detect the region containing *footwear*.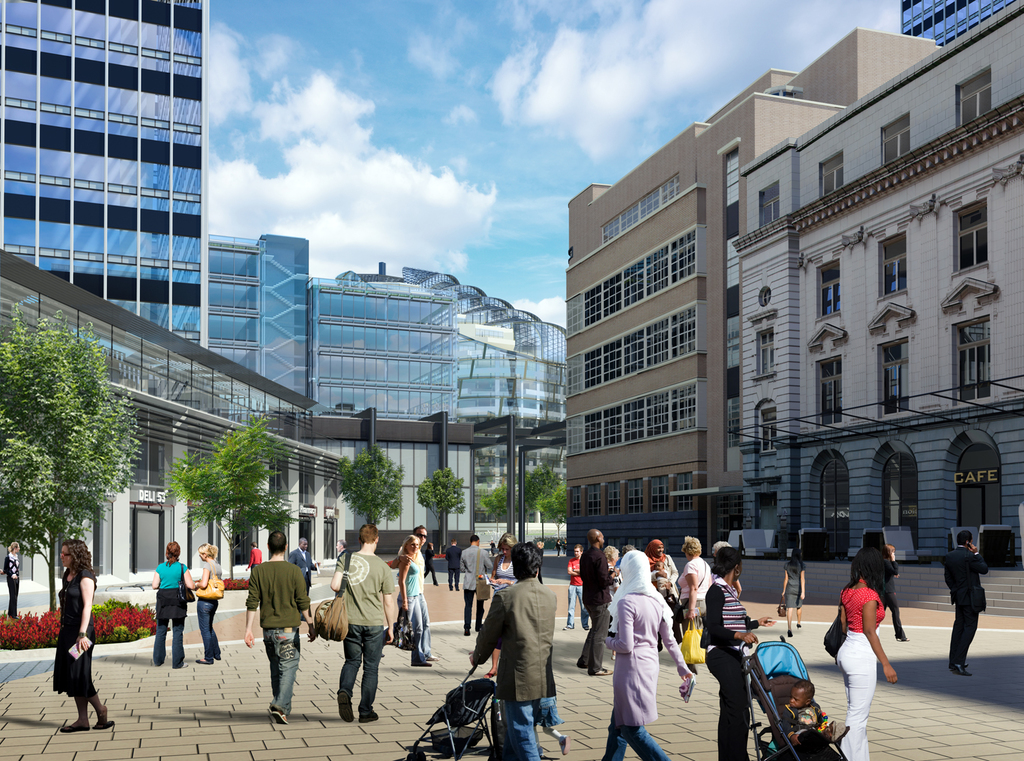
select_region(428, 655, 440, 663).
